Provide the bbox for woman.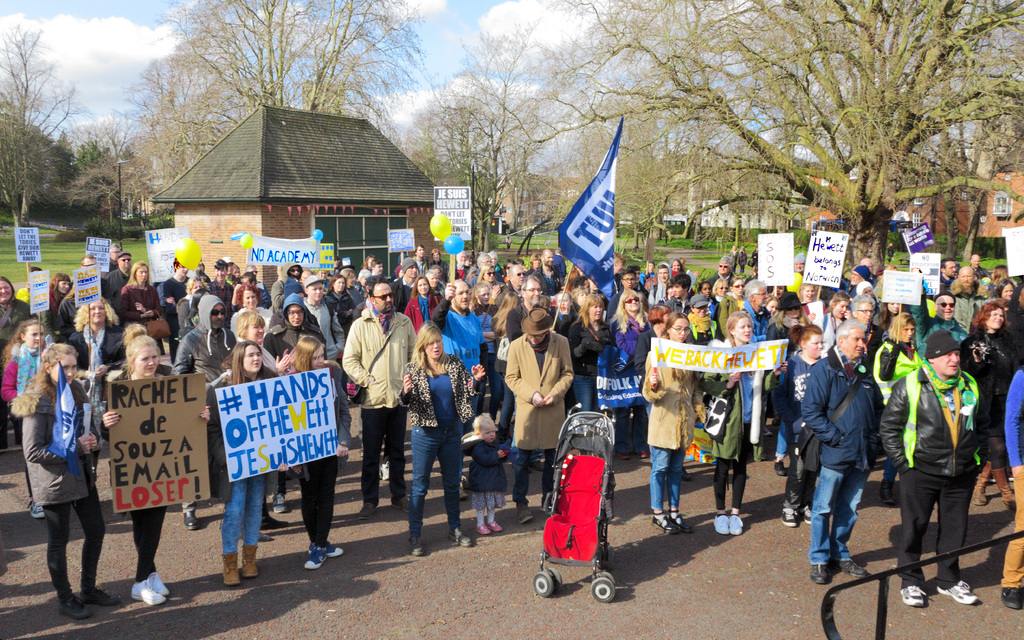
118/262/163/324.
